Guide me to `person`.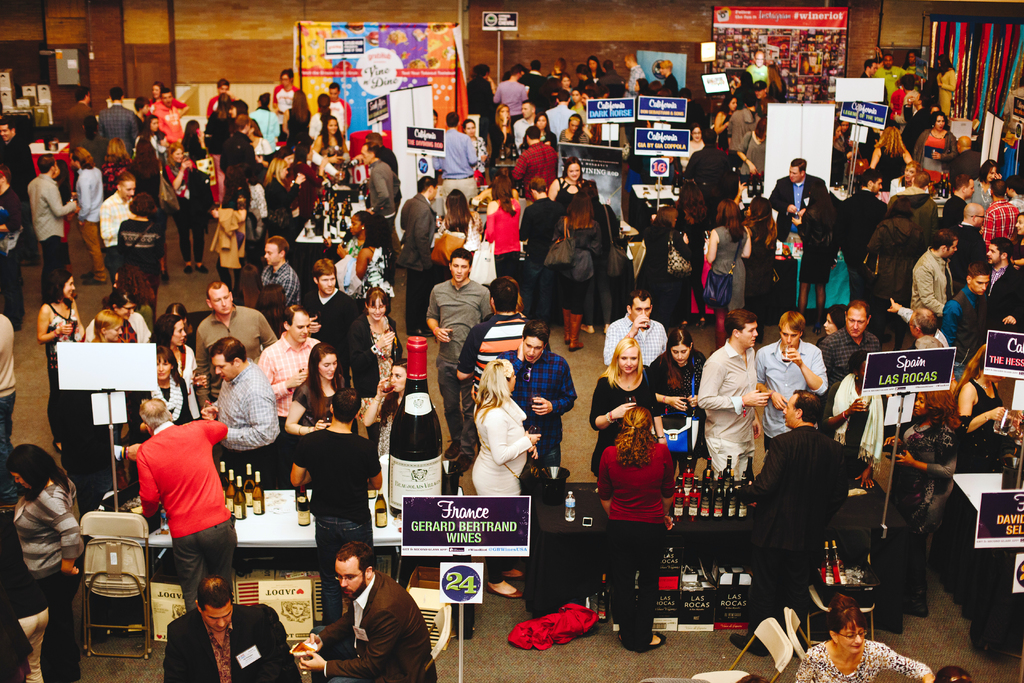
Guidance: BBox(762, 156, 833, 248).
